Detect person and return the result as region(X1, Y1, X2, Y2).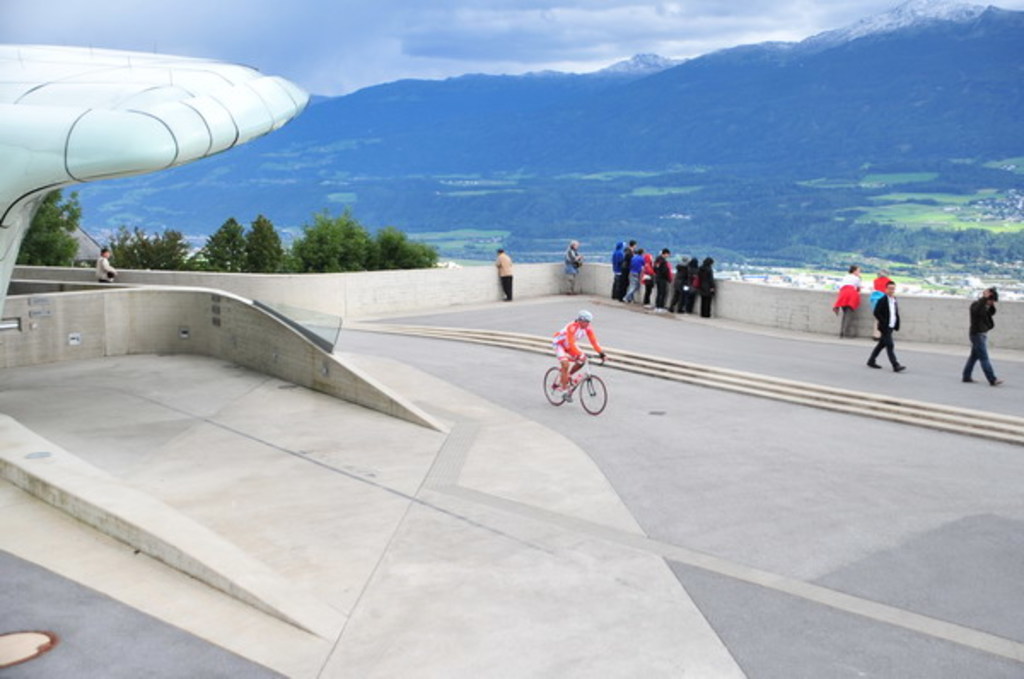
region(640, 244, 654, 314).
